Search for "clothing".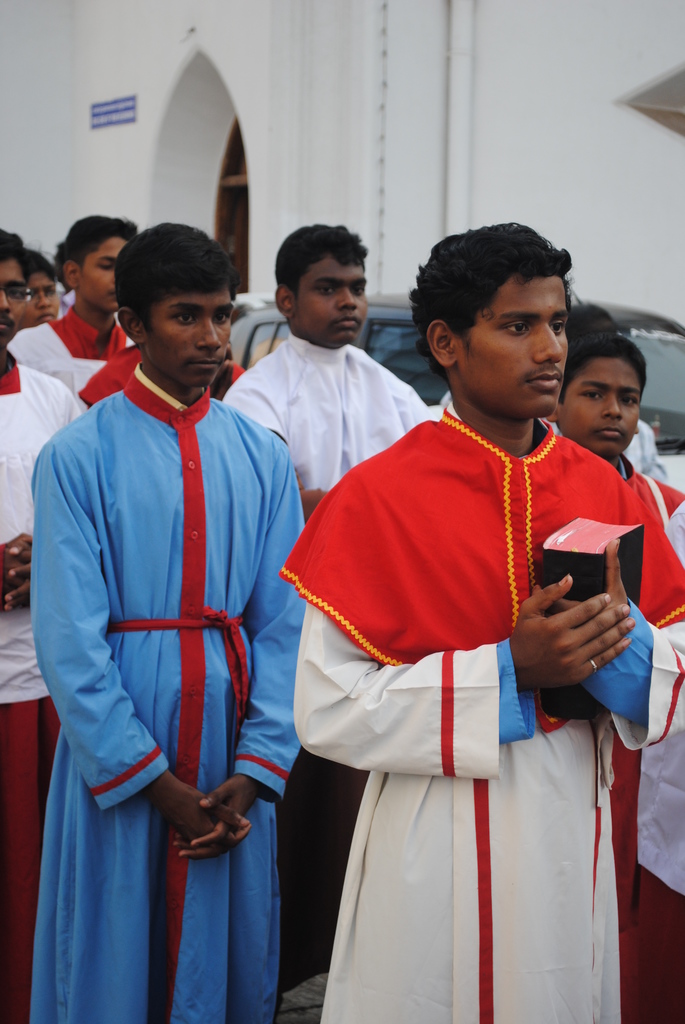
Found at {"x1": 265, "y1": 393, "x2": 684, "y2": 1023}.
